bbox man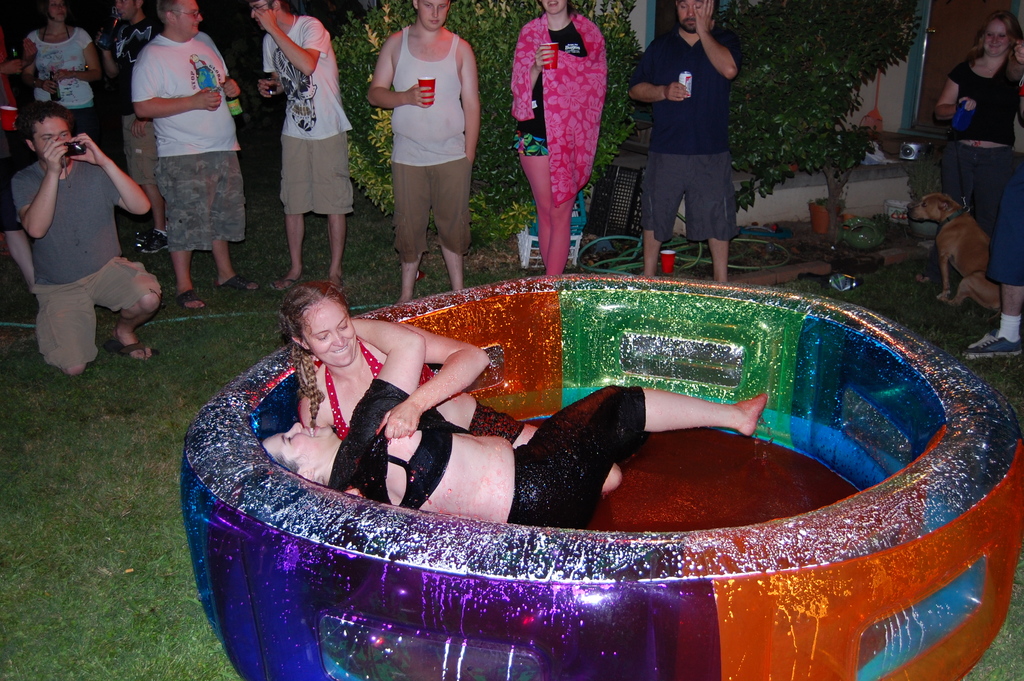
132:0:259:325
